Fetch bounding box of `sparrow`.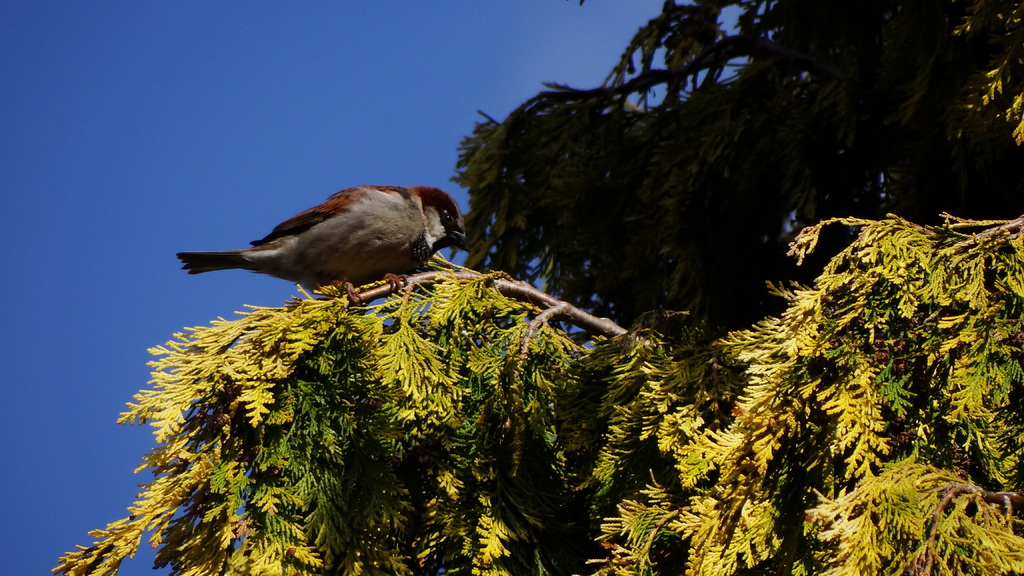
Bbox: {"left": 177, "top": 184, "right": 473, "bottom": 301}.
